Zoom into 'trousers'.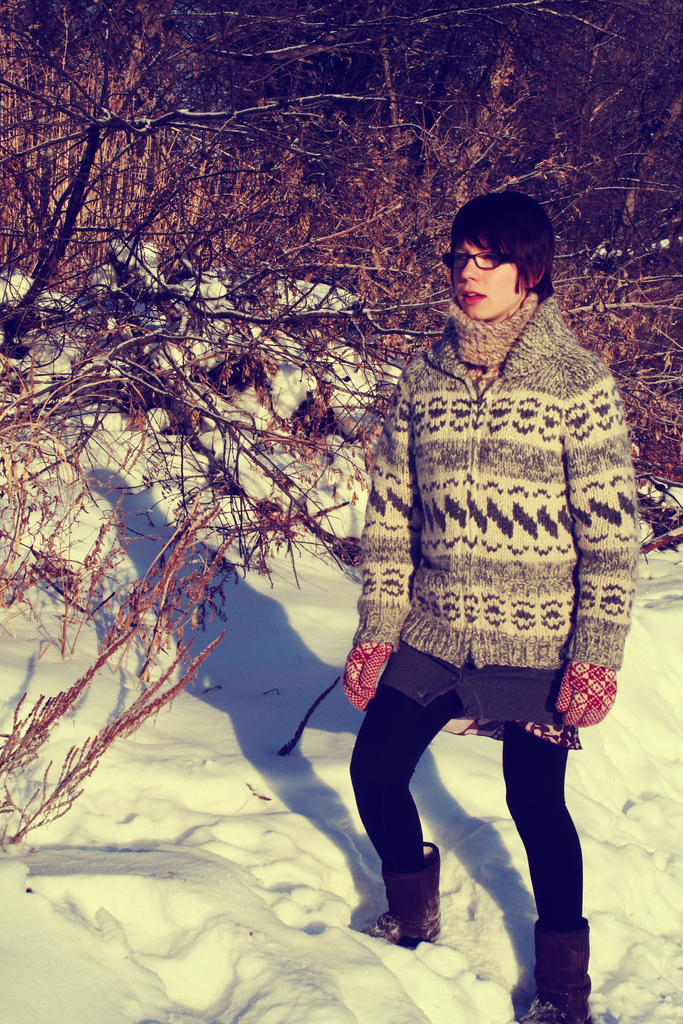
Zoom target: {"x1": 294, "y1": 678, "x2": 590, "y2": 933}.
